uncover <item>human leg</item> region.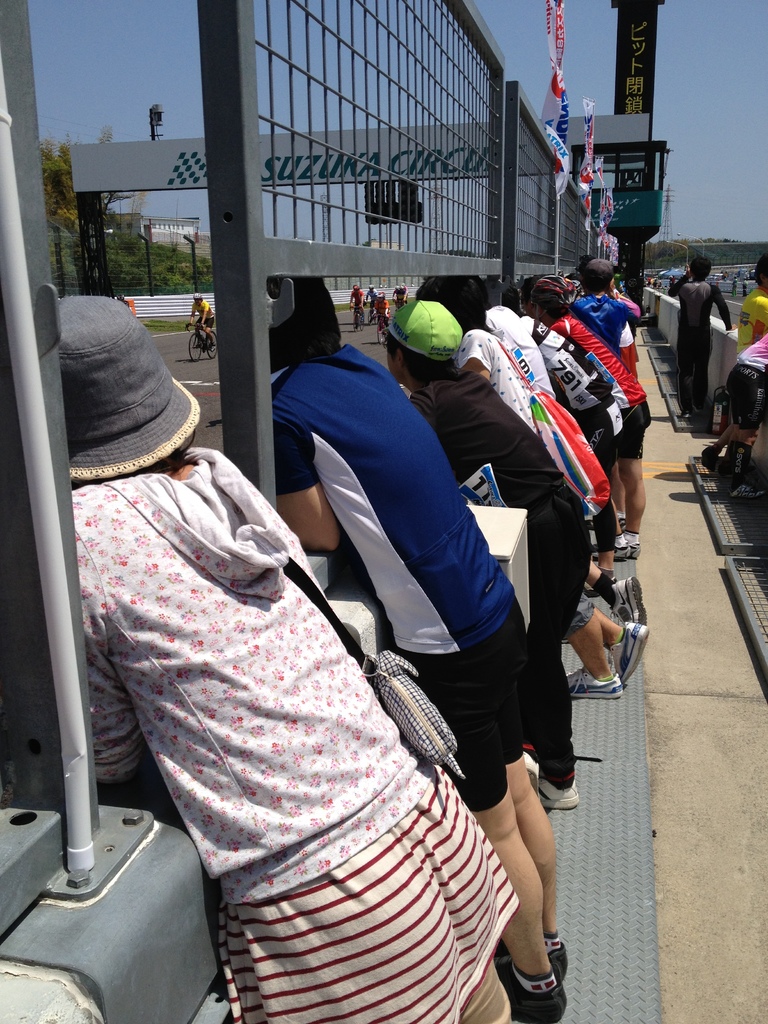
Uncovered: box(723, 365, 744, 486).
